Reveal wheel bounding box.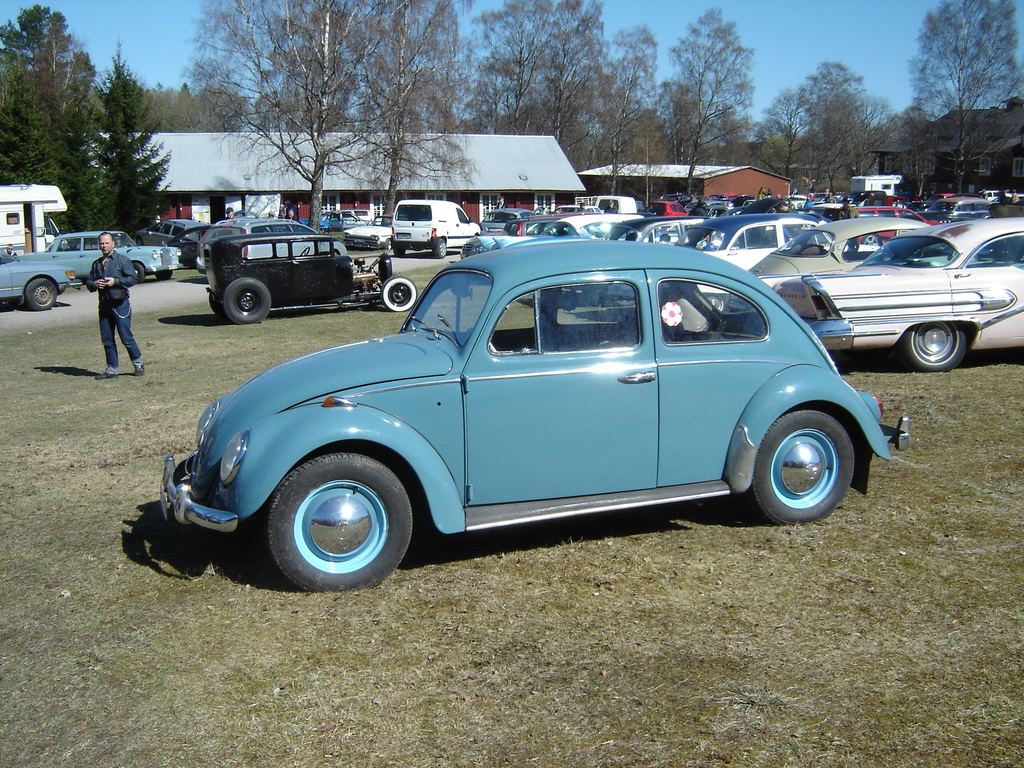
Revealed: [left=209, top=299, right=218, bottom=312].
